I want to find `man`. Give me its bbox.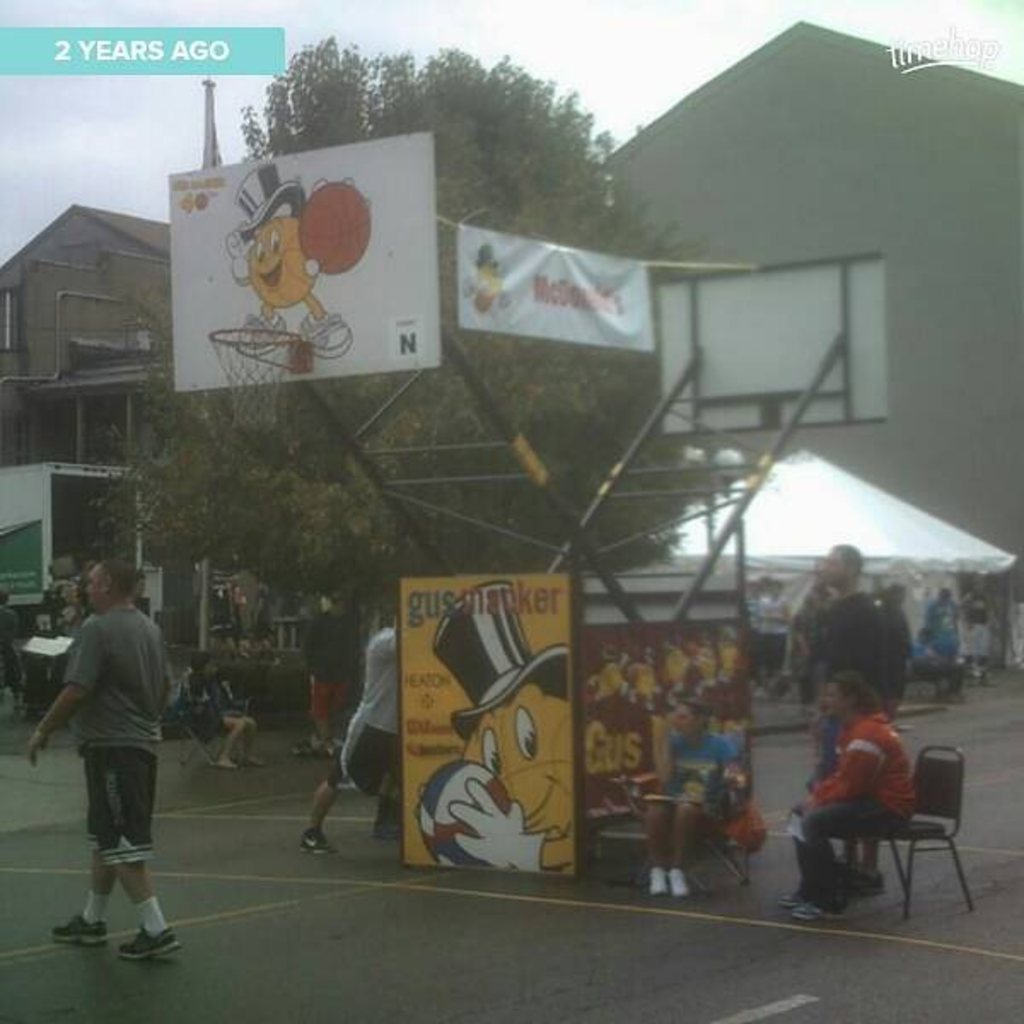
crop(814, 544, 894, 893).
